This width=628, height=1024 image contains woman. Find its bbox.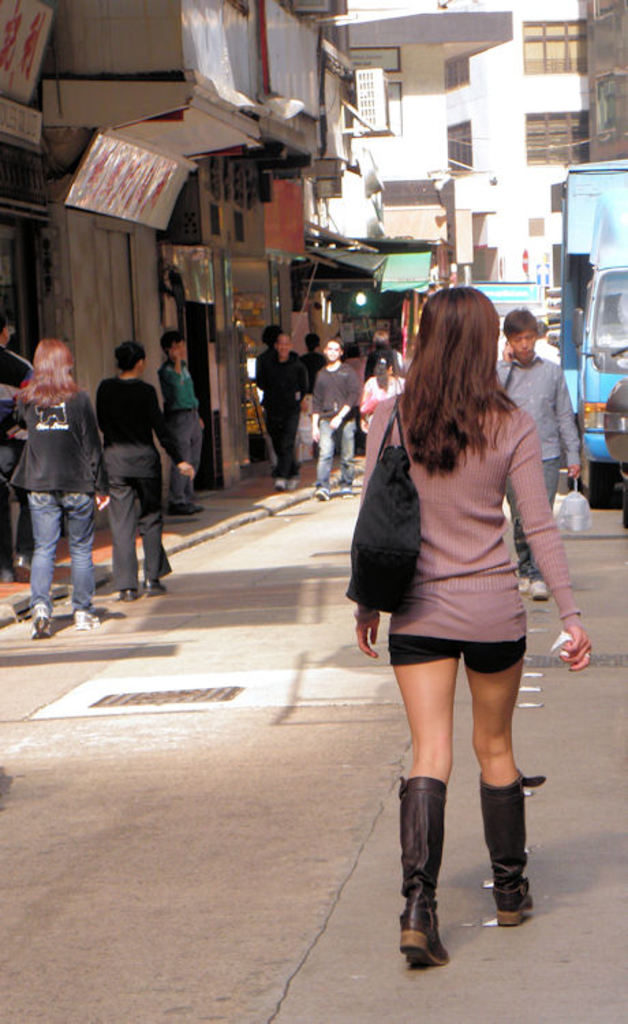
322,272,602,984.
